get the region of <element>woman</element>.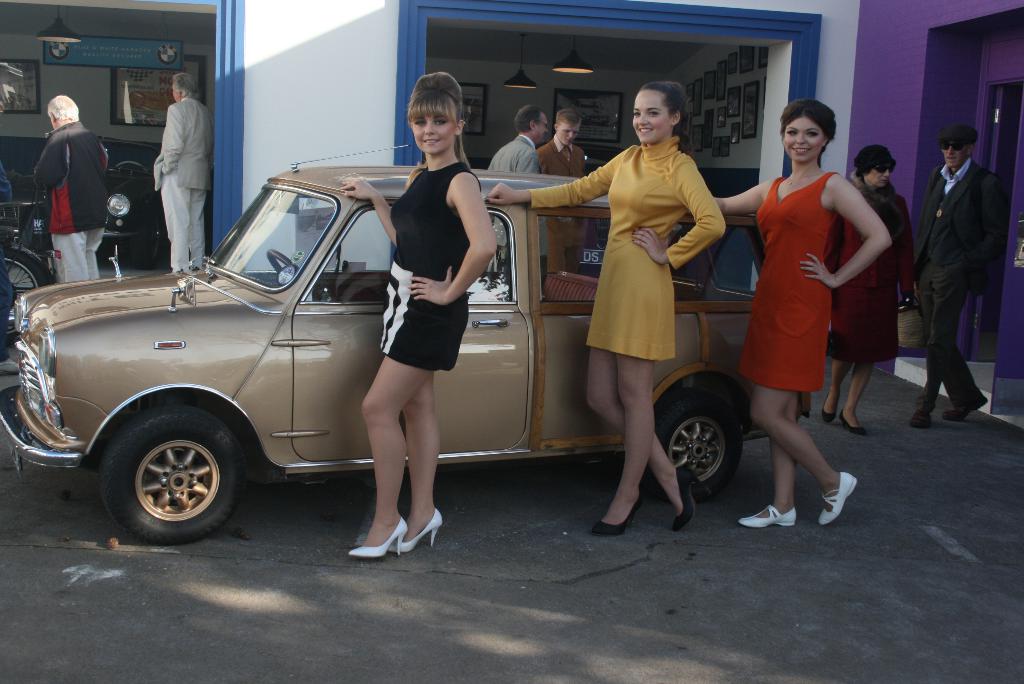
484/80/728/541.
